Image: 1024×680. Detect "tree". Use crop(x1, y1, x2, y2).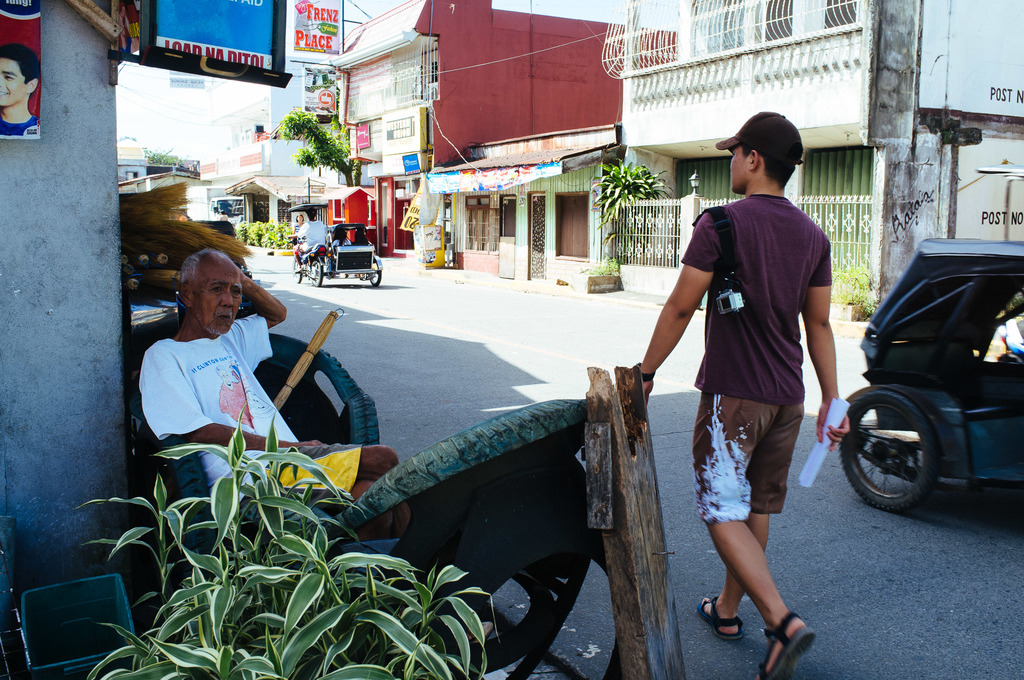
crop(280, 108, 362, 190).
